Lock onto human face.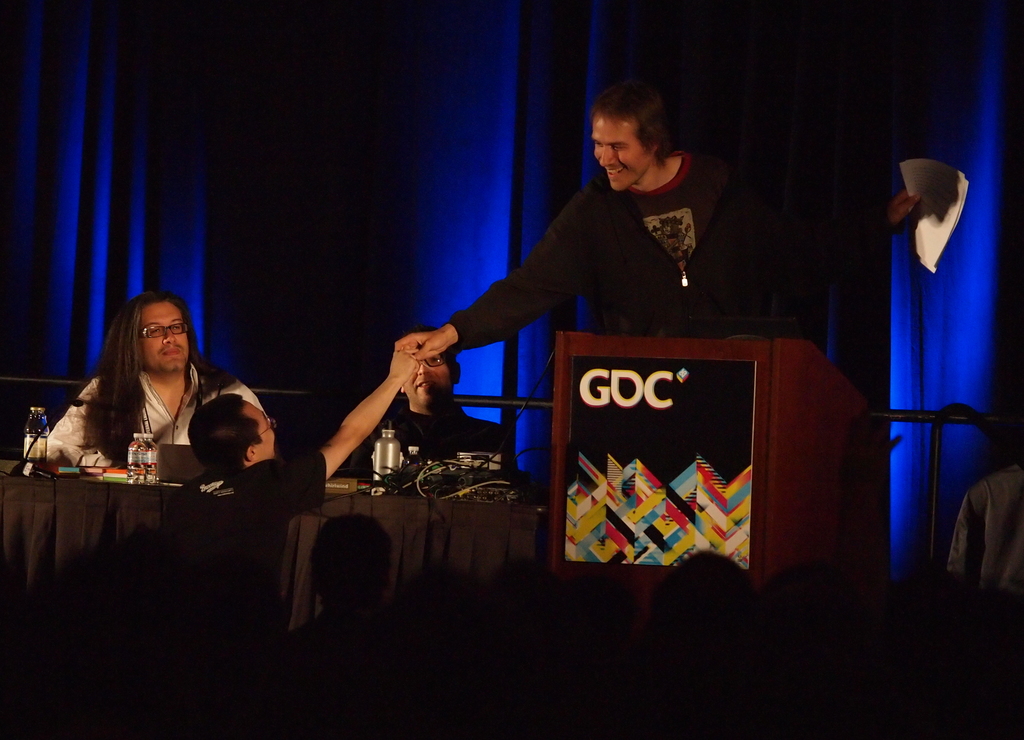
Locked: [140,303,186,370].
